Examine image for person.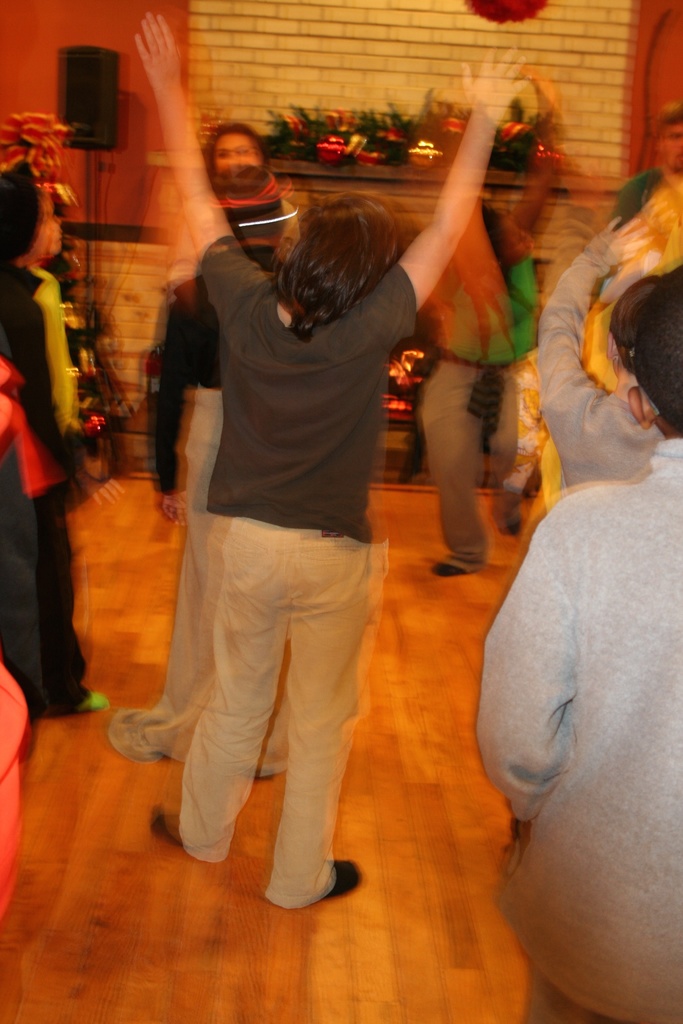
Examination result: Rect(0, 164, 110, 727).
